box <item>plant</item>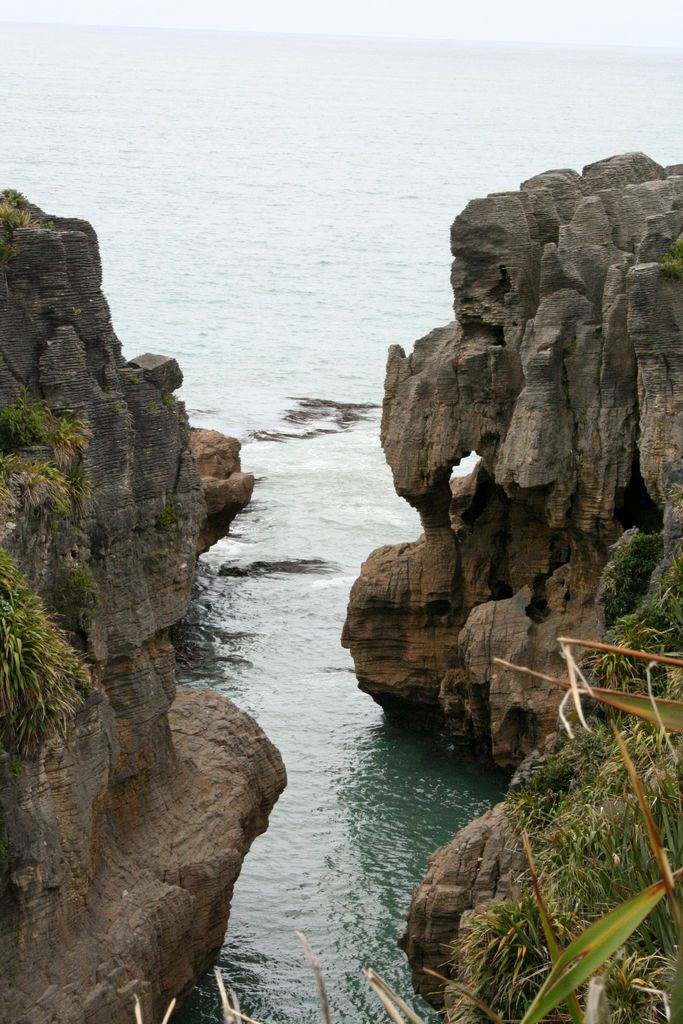
x1=133, y1=991, x2=144, y2=1023
